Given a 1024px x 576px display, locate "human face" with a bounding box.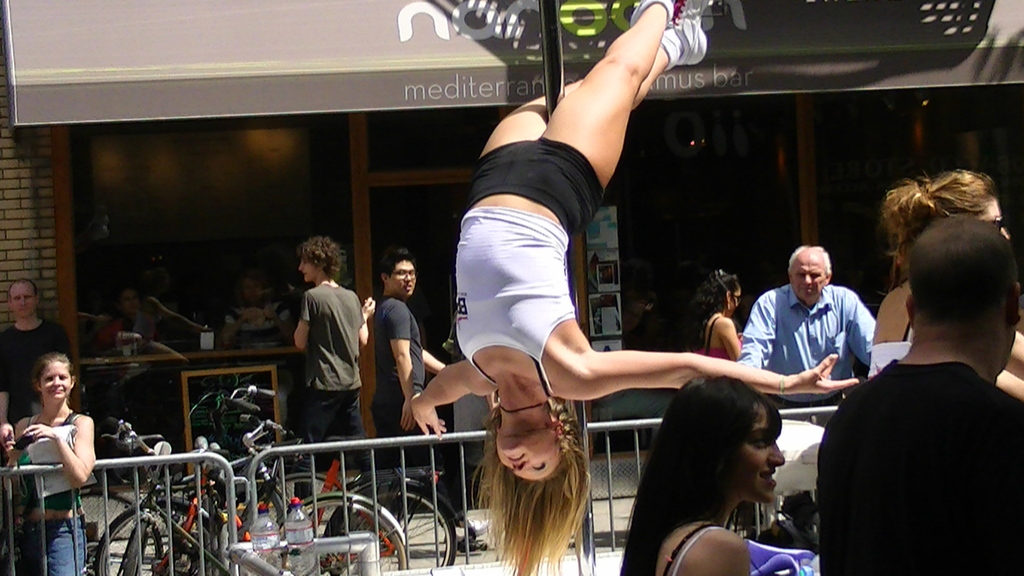
Located: 729,403,783,505.
